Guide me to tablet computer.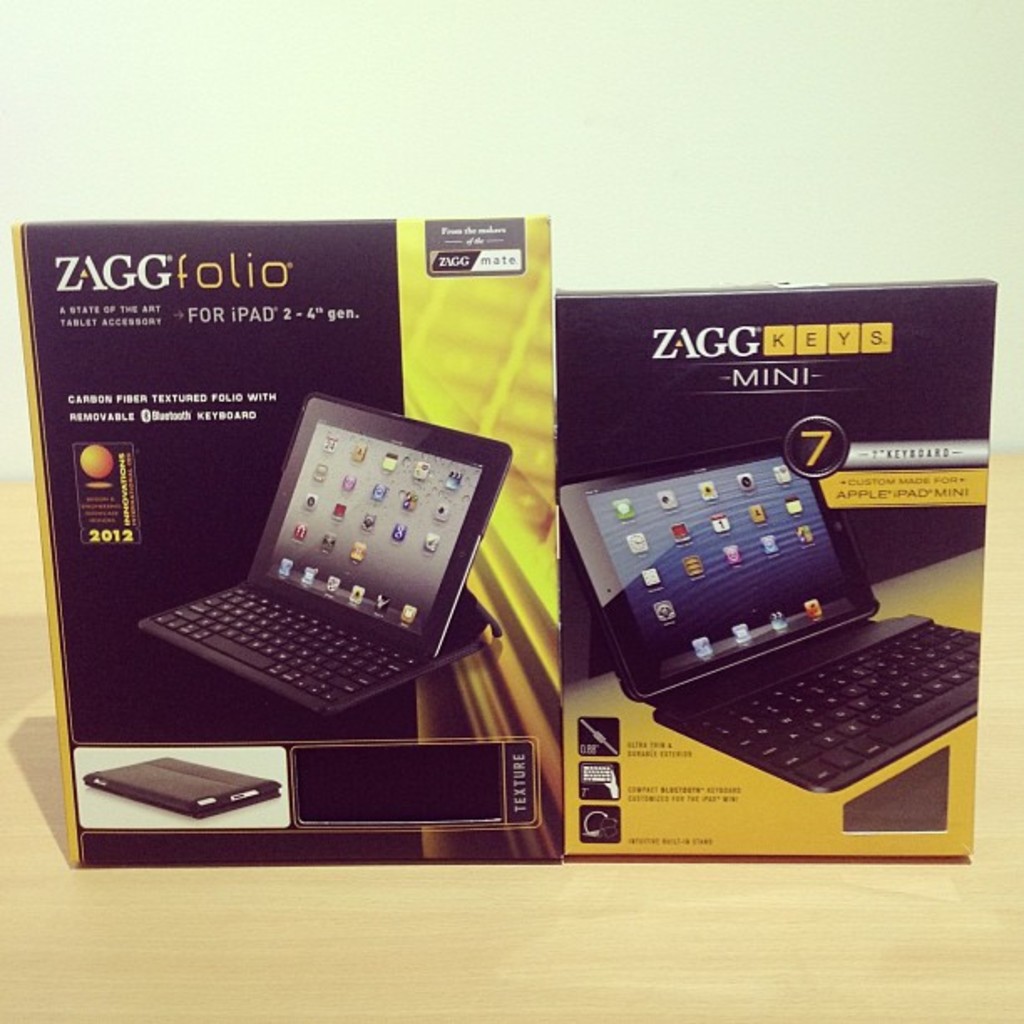
Guidance: locate(244, 392, 512, 658).
